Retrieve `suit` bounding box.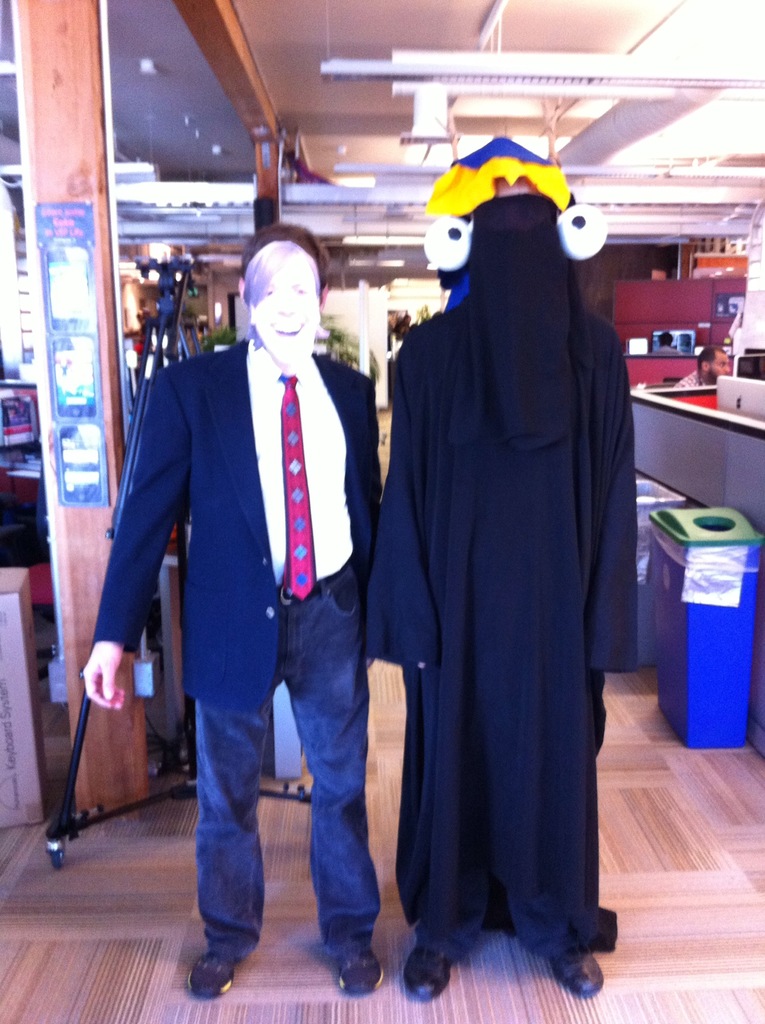
Bounding box: 145 232 378 727.
